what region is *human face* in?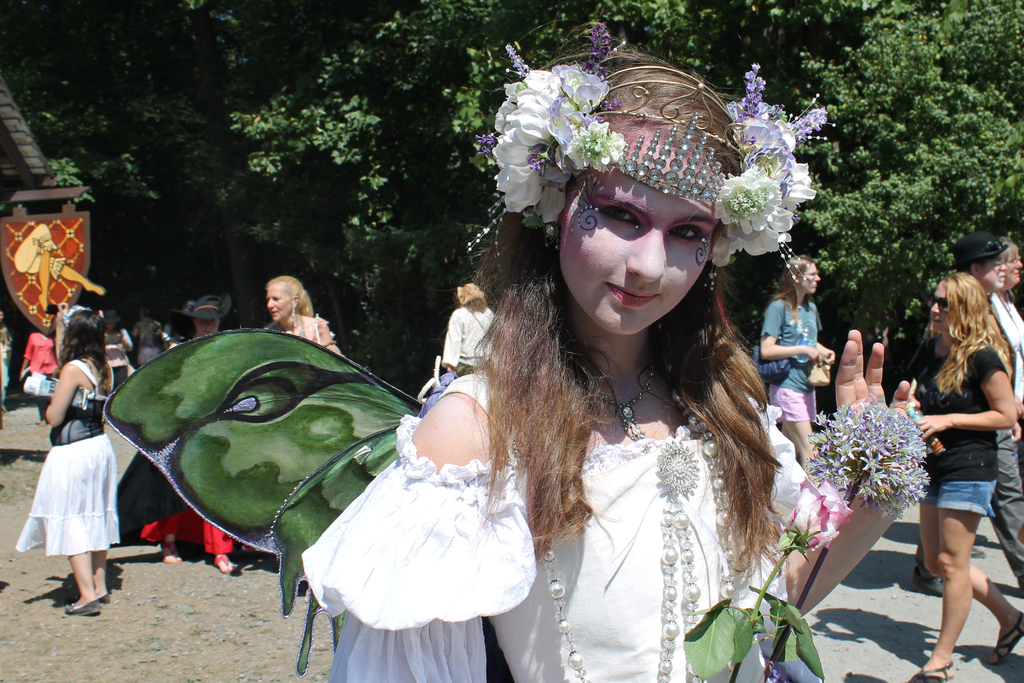
[left=979, top=258, right=1005, bottom=289].
